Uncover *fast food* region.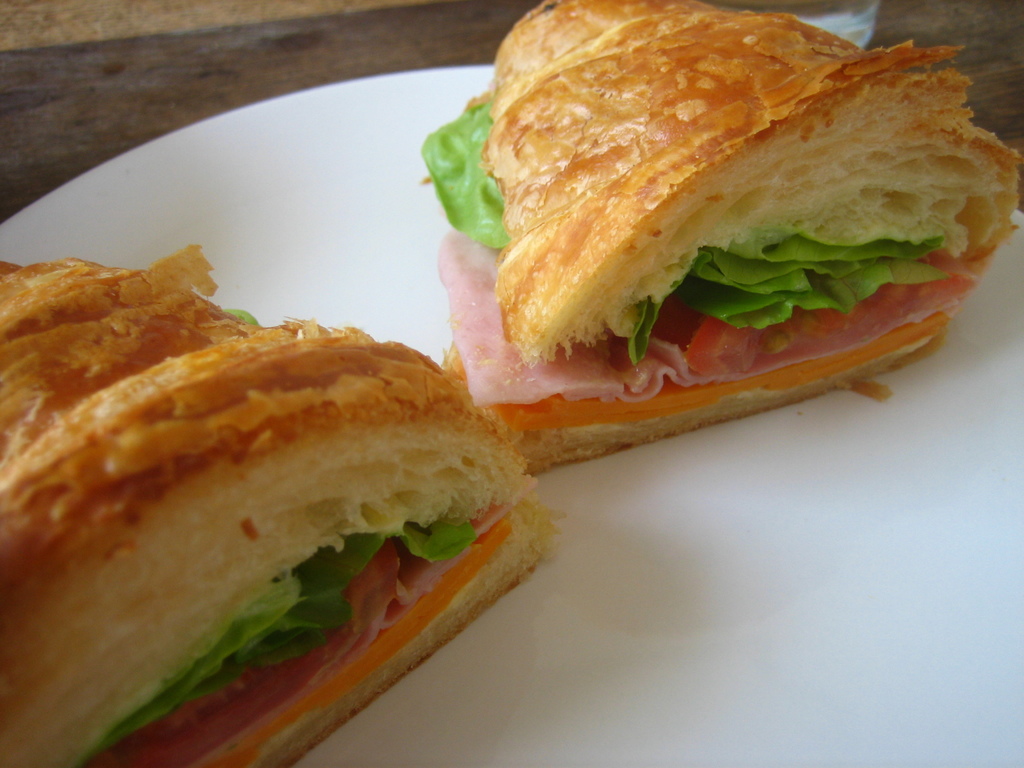
Uncovered: x1=3 y1=286 x2=551 y2=735.
